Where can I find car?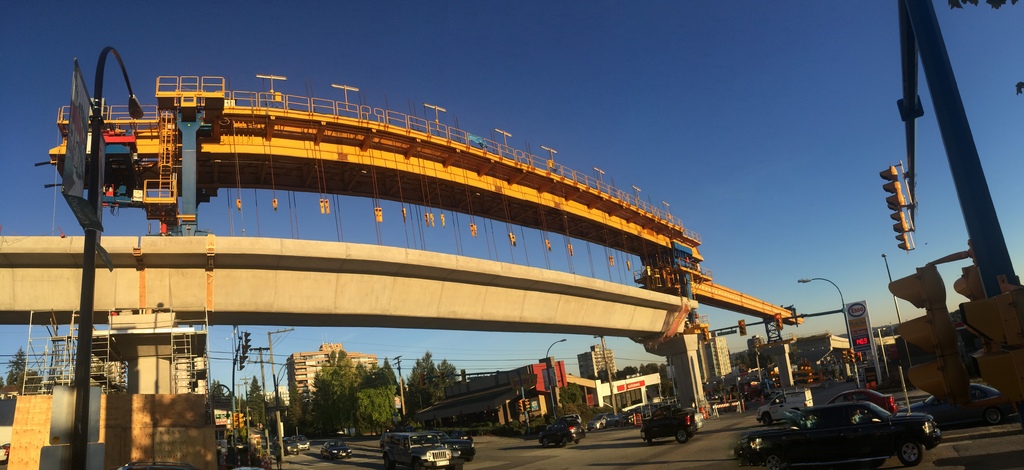
You can find it at (x1=446, y1=430, x2=472, y2=439).
